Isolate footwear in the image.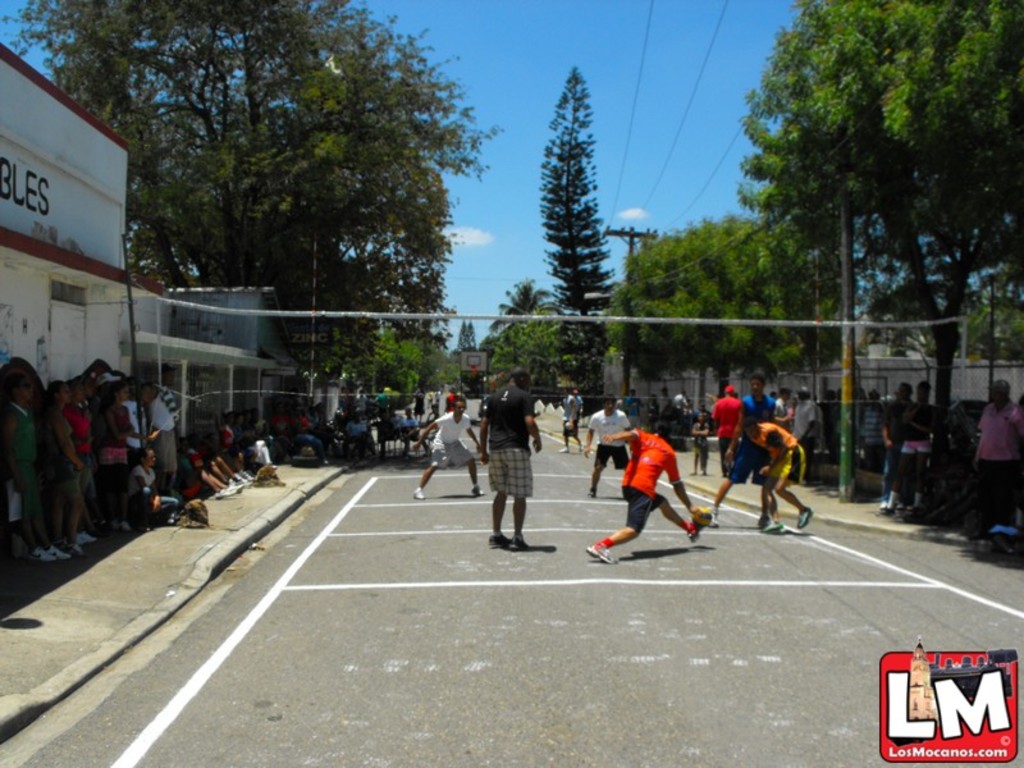
Isolated region: bbox=[687, 517, 700, 538].
